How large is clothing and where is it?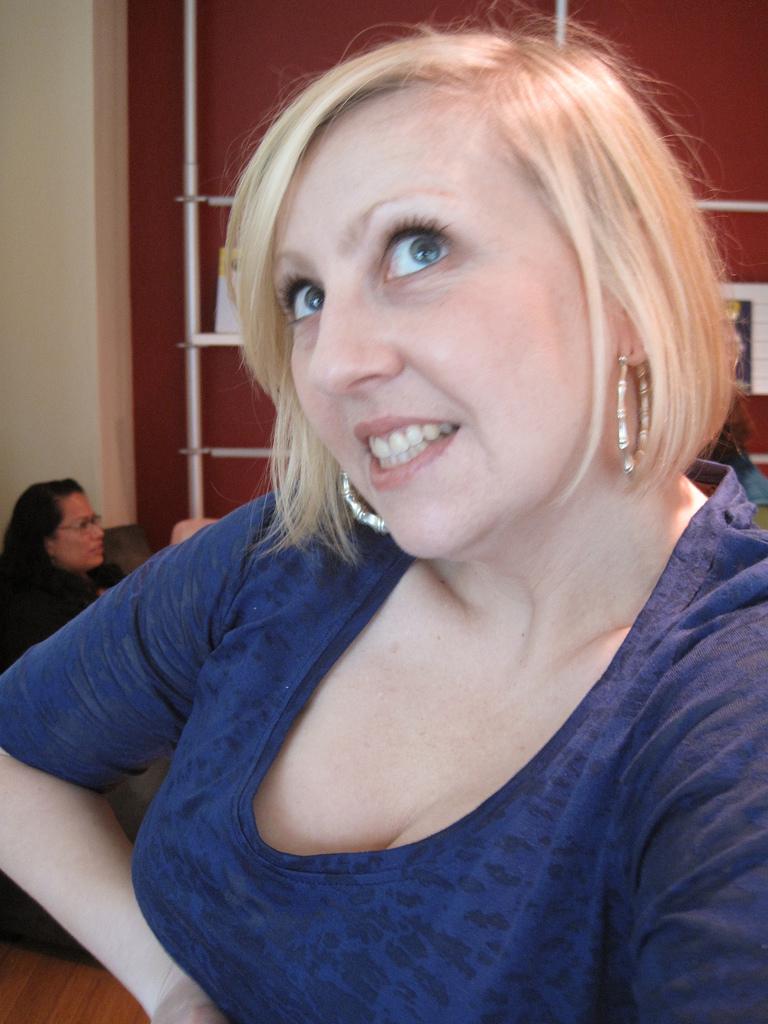
Bounding box: left=73, top=253, right=745, bottom=1007.
